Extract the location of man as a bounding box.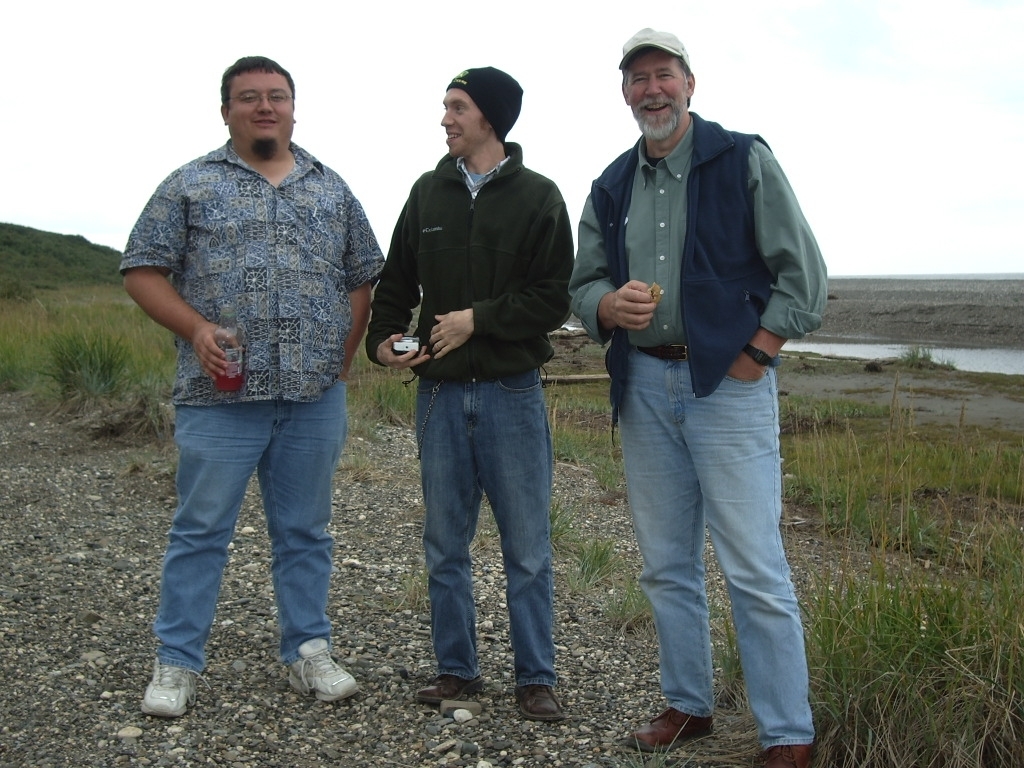
121 50 390 721.
